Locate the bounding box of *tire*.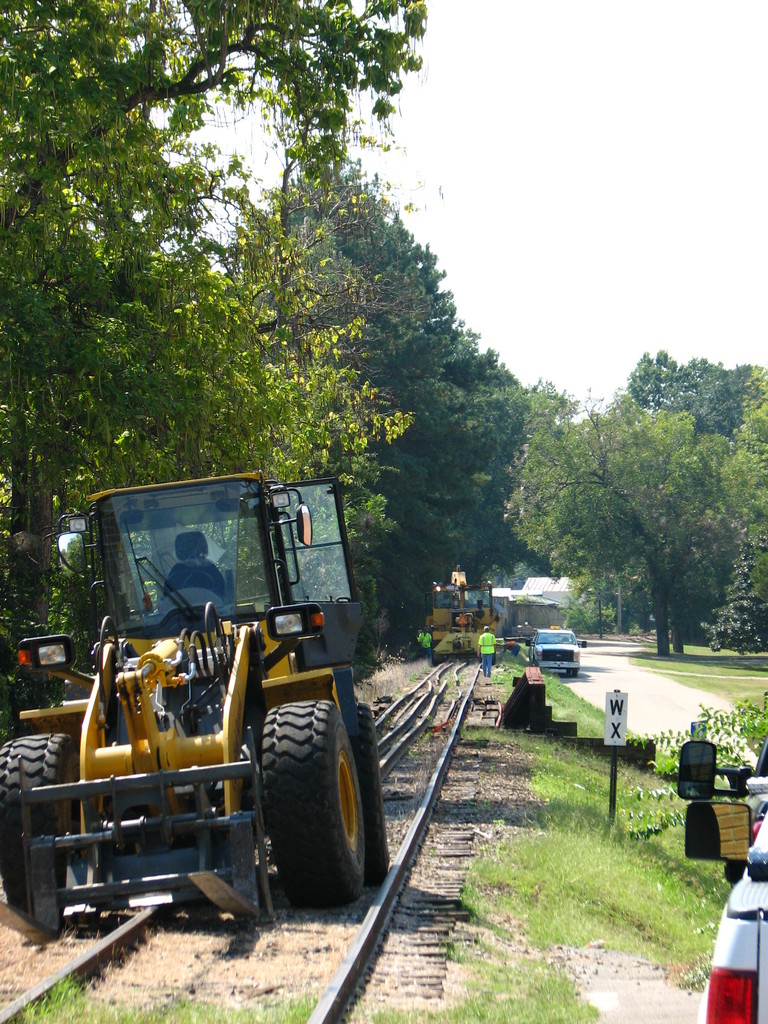
Bounding box: box(429, 639, 448, 665).
